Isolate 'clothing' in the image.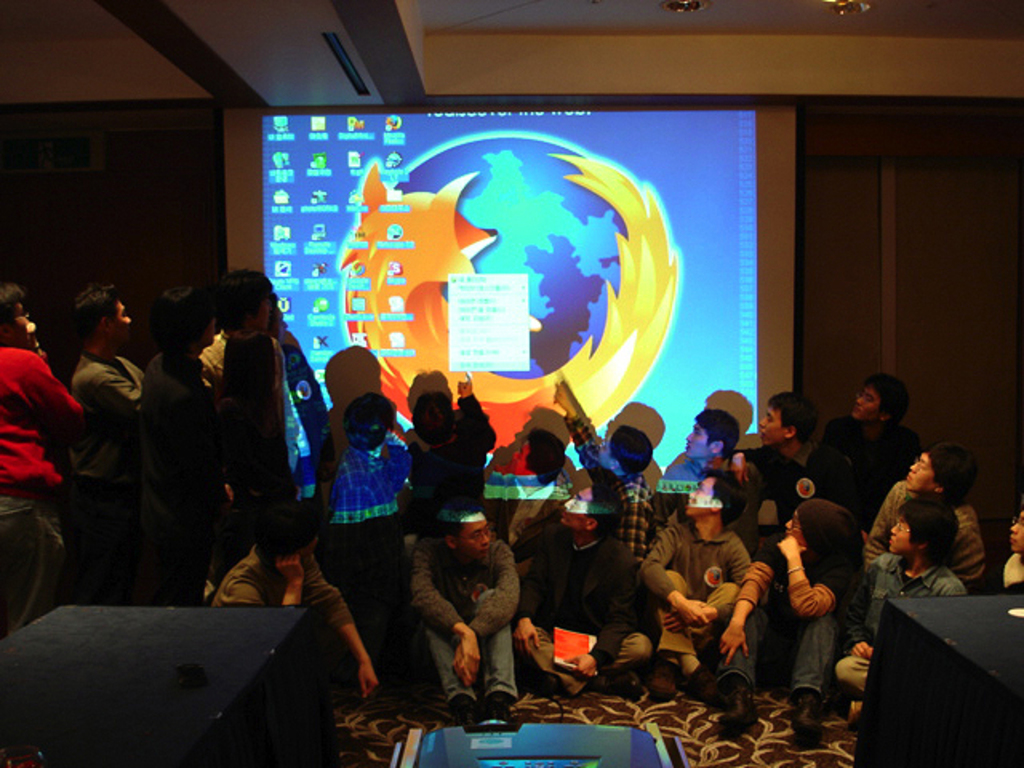
Isolated region: (left=746, top=517, right=842, bottom=704).
